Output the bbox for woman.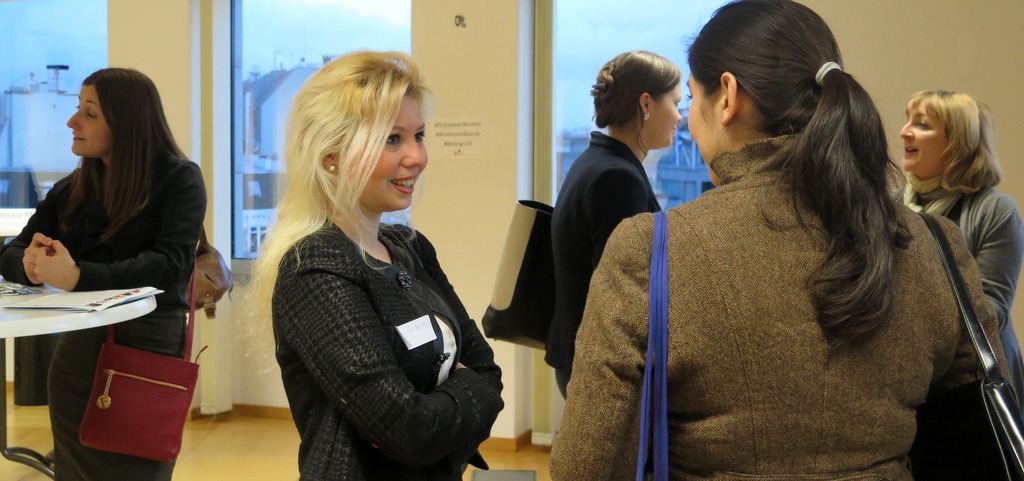
box(545, 1, 1014, 480).
